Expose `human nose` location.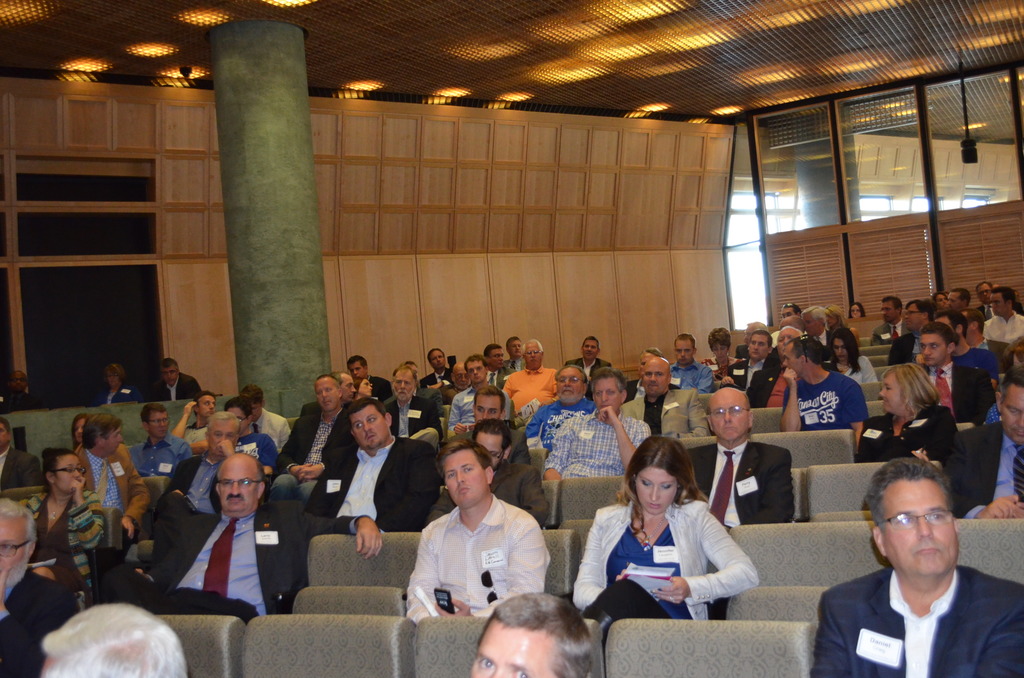
Exposed at <box>456,471,469,485</box>.
